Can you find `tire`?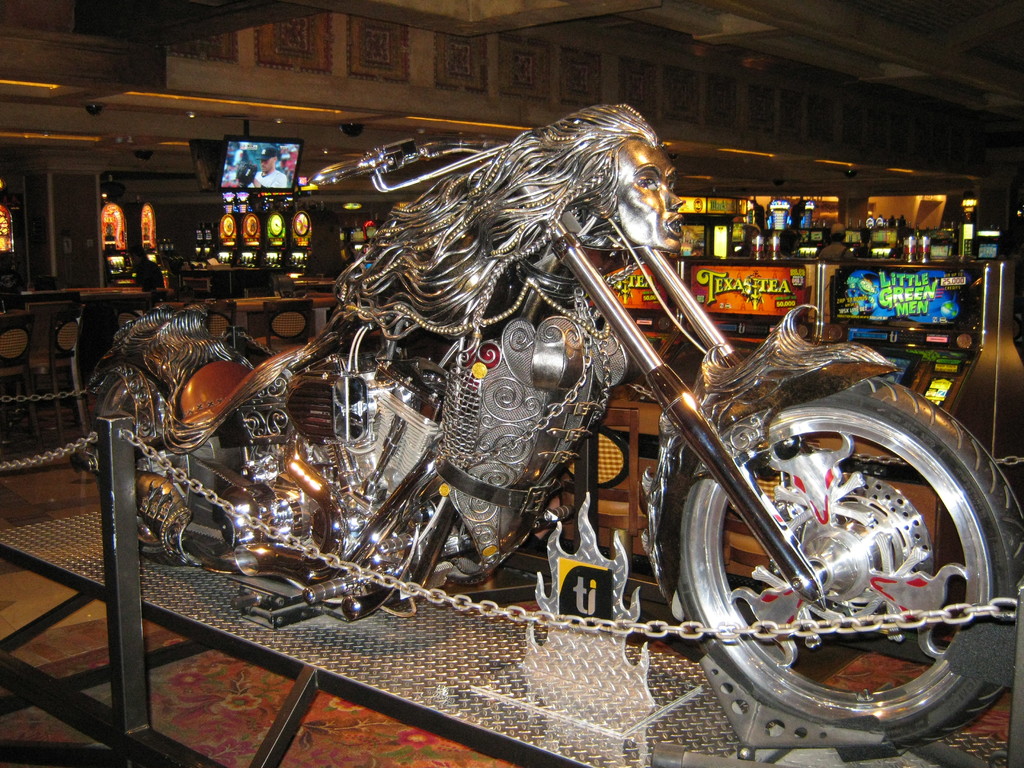
Yes, bounding box: 686, 361, 996, 737.
